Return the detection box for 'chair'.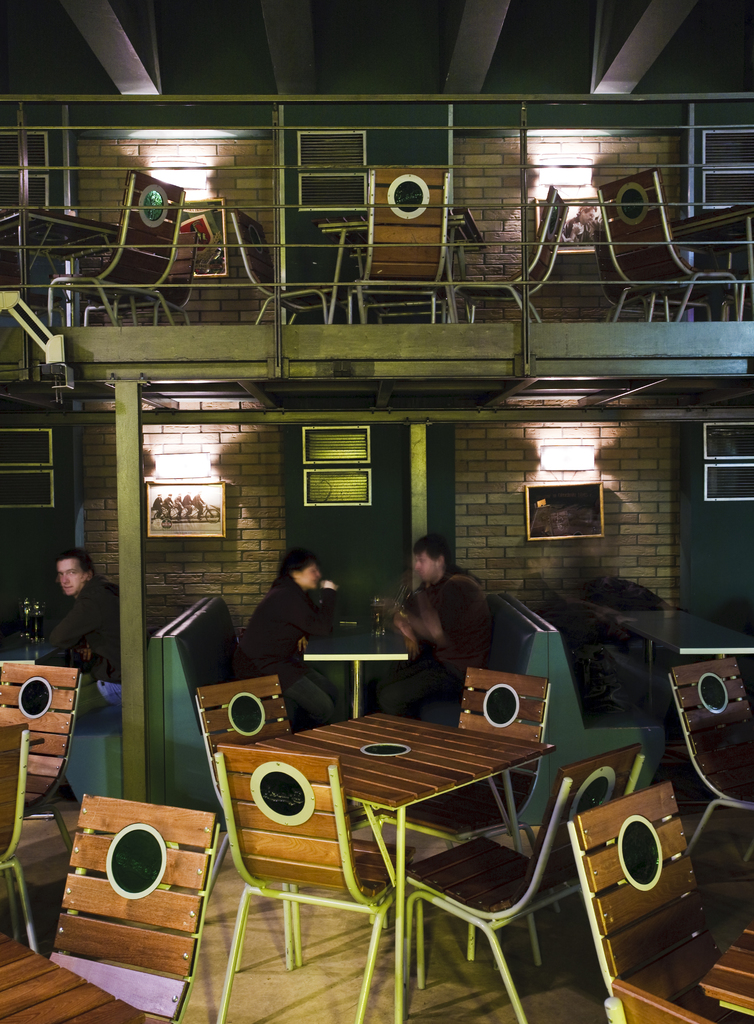
bbox(438, 190, 567, 323).
